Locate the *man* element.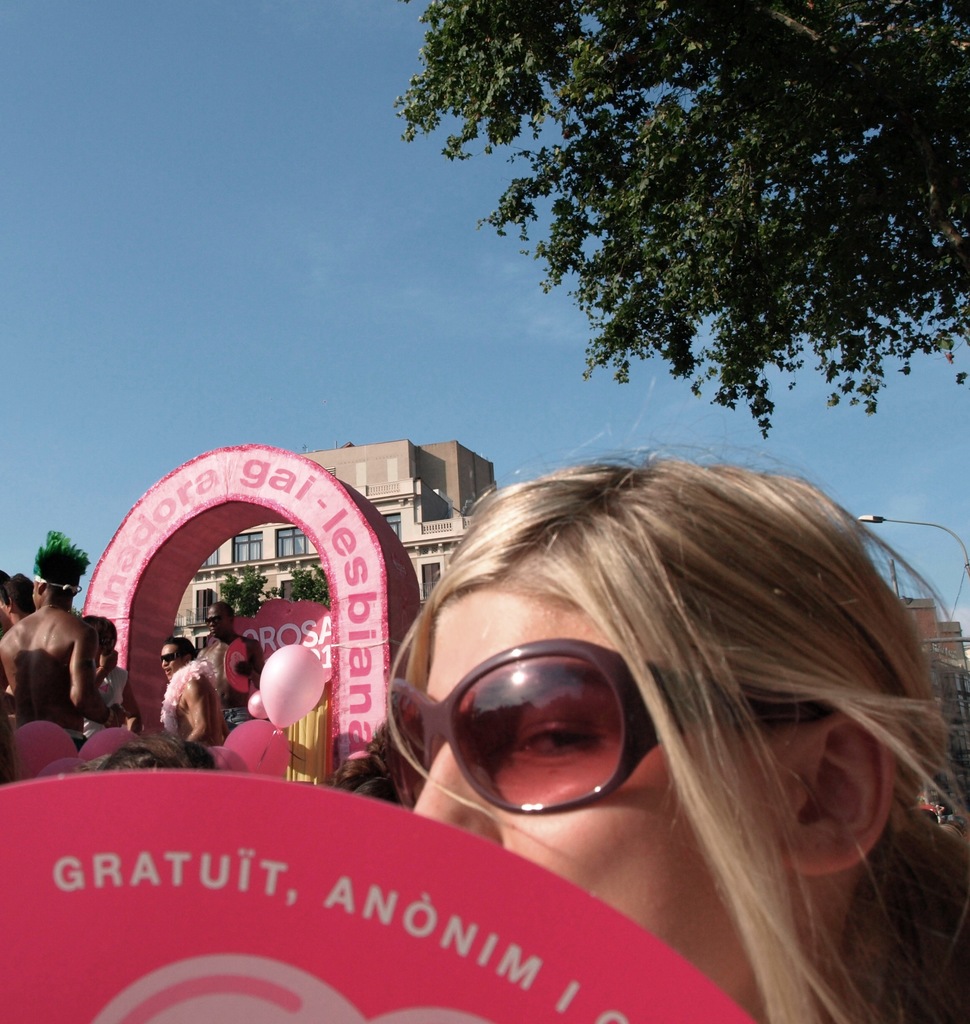
Element bbox: Rect(12, 561, 100, 765).
